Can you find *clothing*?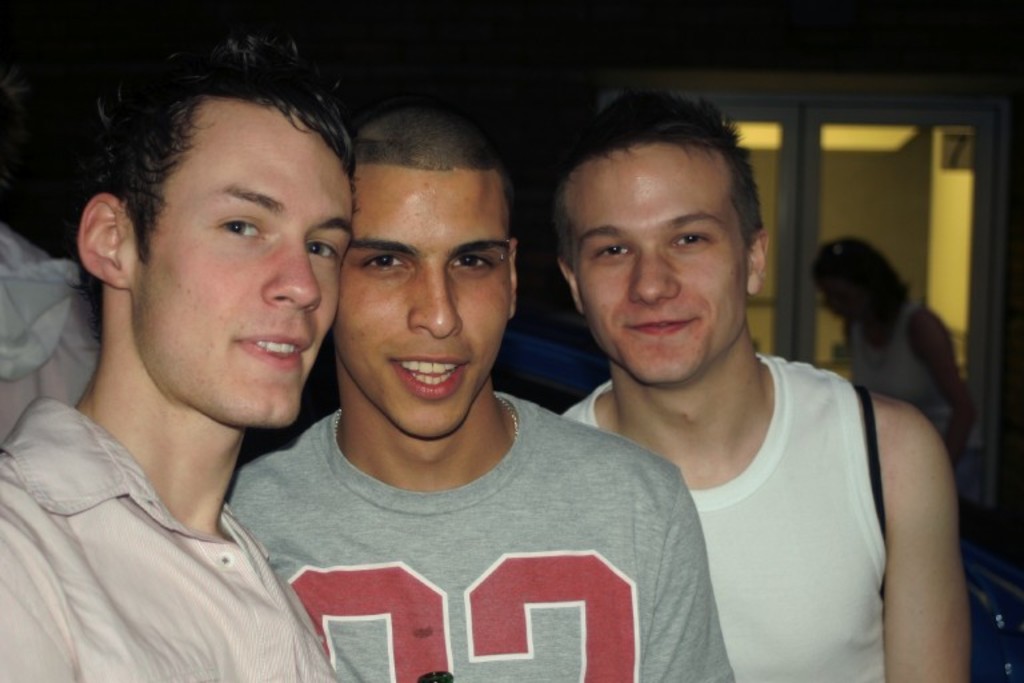
Yes, bounding box: BBox(0, 399, 332, 682).
